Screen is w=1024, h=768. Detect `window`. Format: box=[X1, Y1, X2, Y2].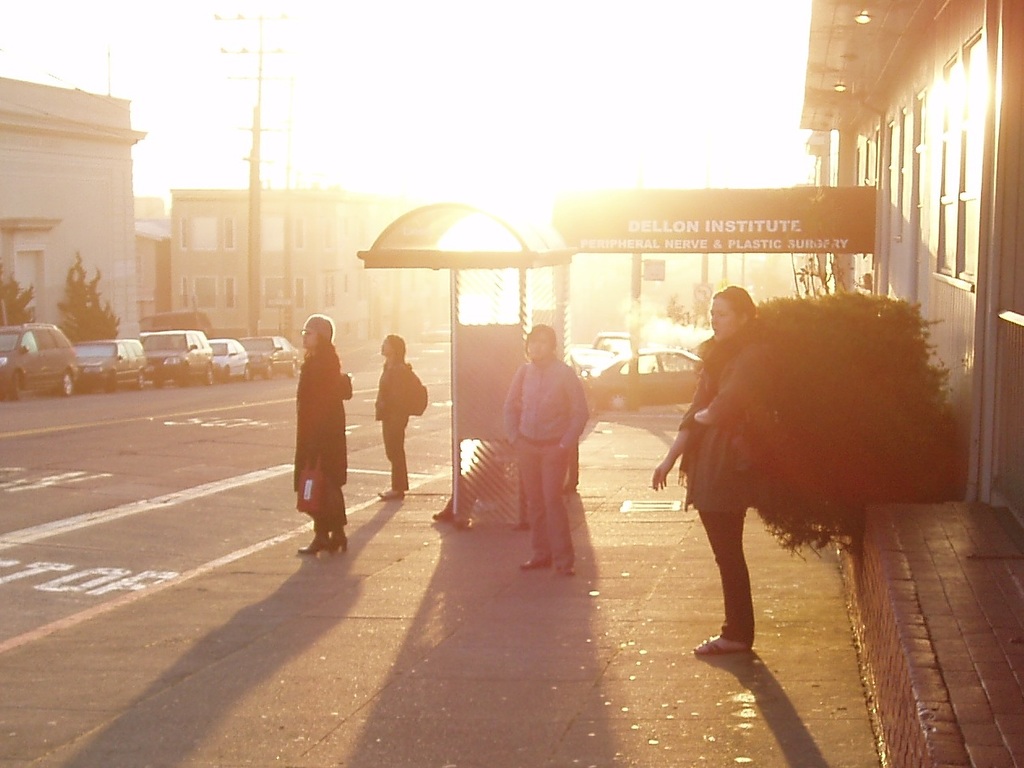
box=[911, 92, 936, 215].
